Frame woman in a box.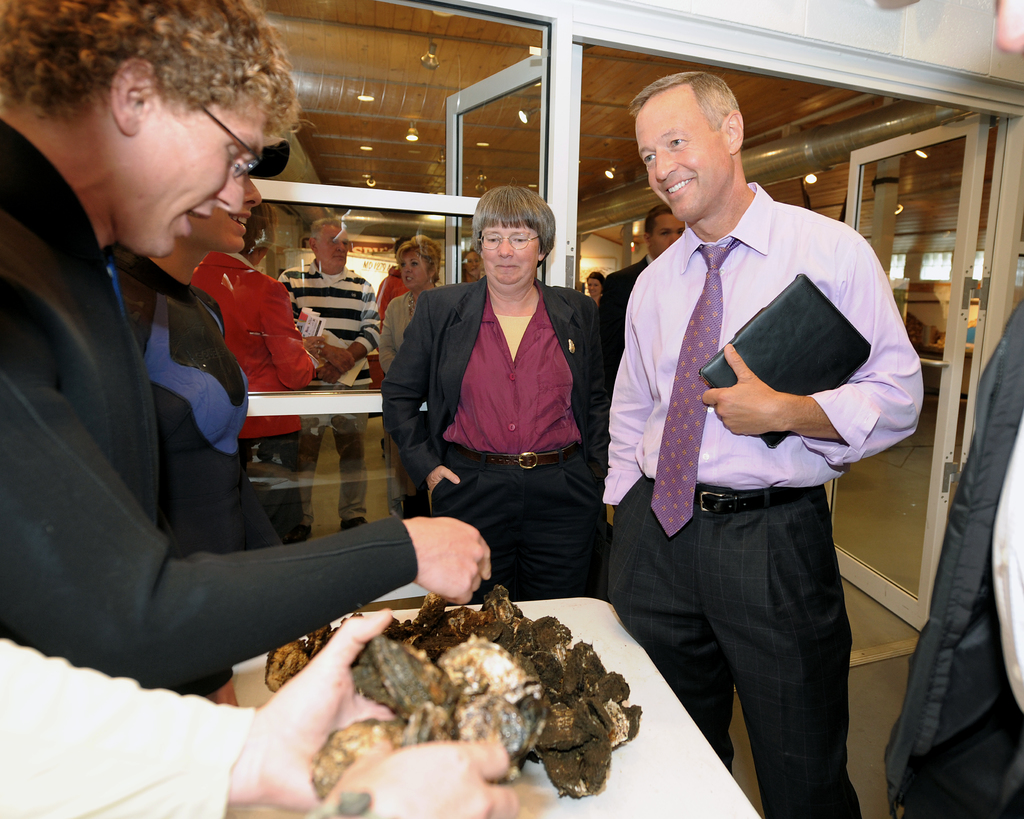
{"left": 376, "top": 200, "right": 622, "bottom": 641}.
